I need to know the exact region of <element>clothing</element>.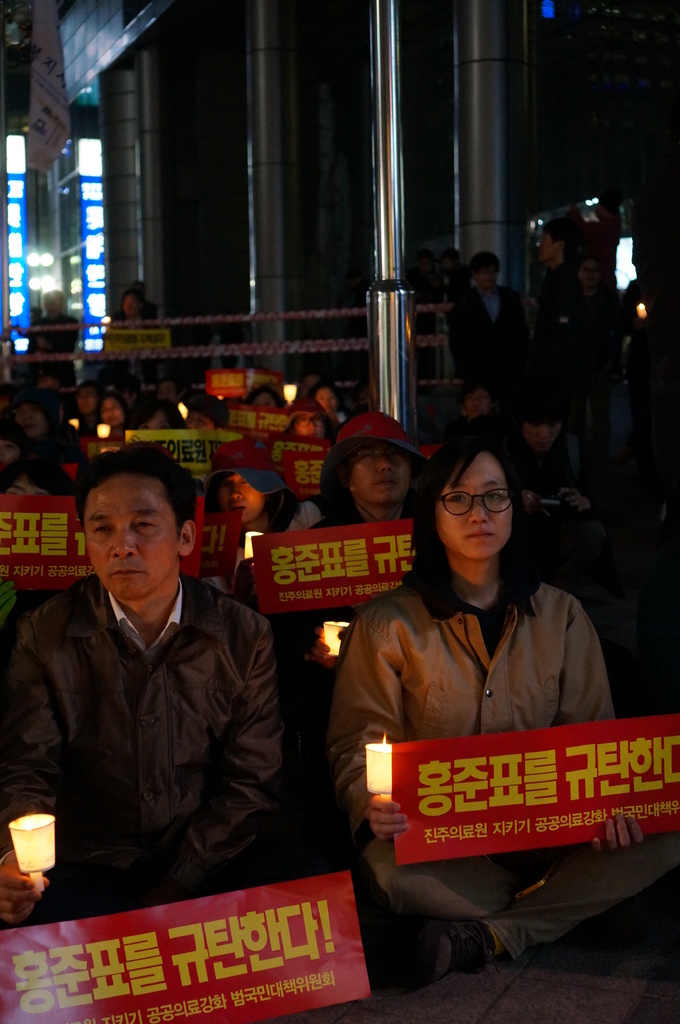
Region: bbox=(310, 577, 629, 895).
